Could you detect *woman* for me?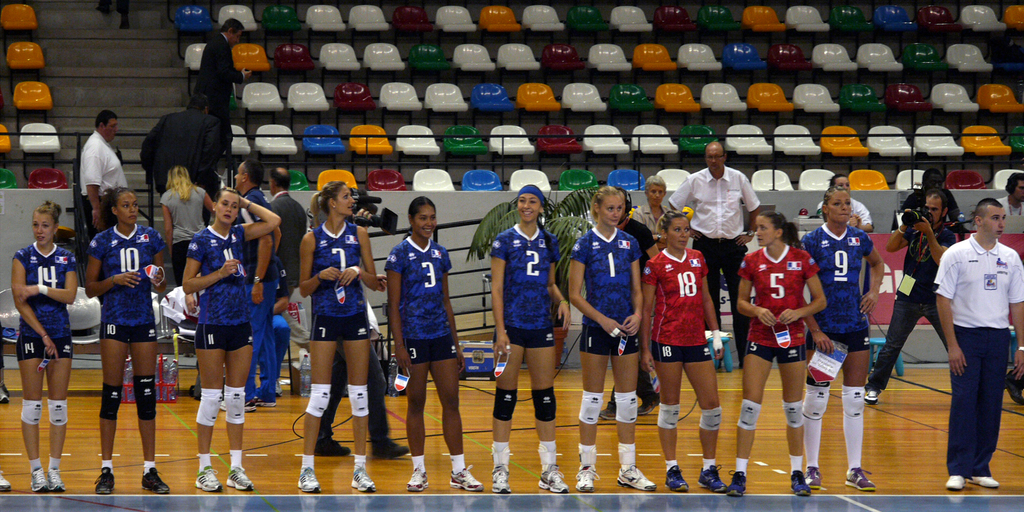
Detection result: bbox(807, 182, 883, 501).
